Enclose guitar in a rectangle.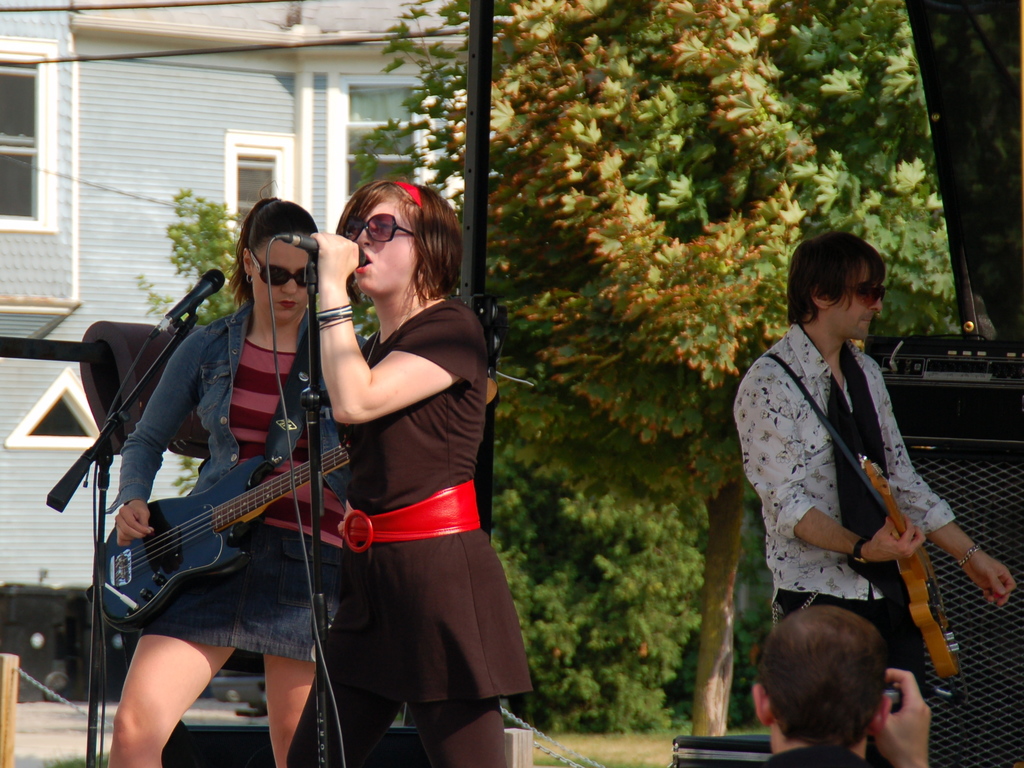
pyautogui.locateOnScreen(779, 353, 966, 702).
